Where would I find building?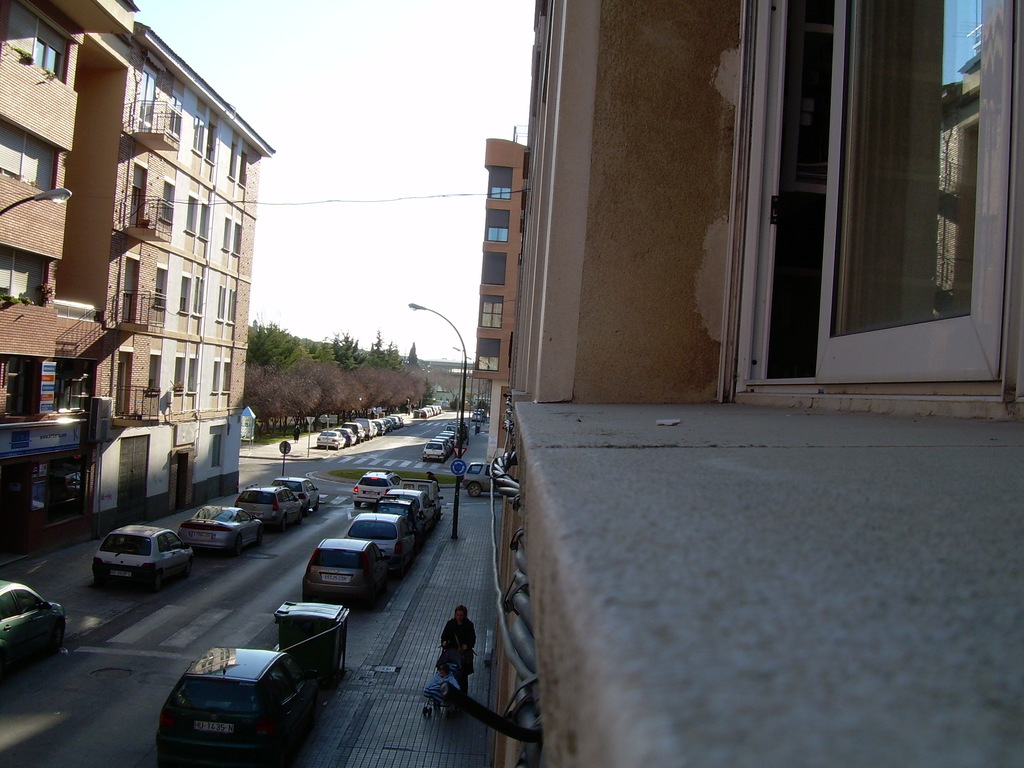
At 493, 0, 1023, 767.
